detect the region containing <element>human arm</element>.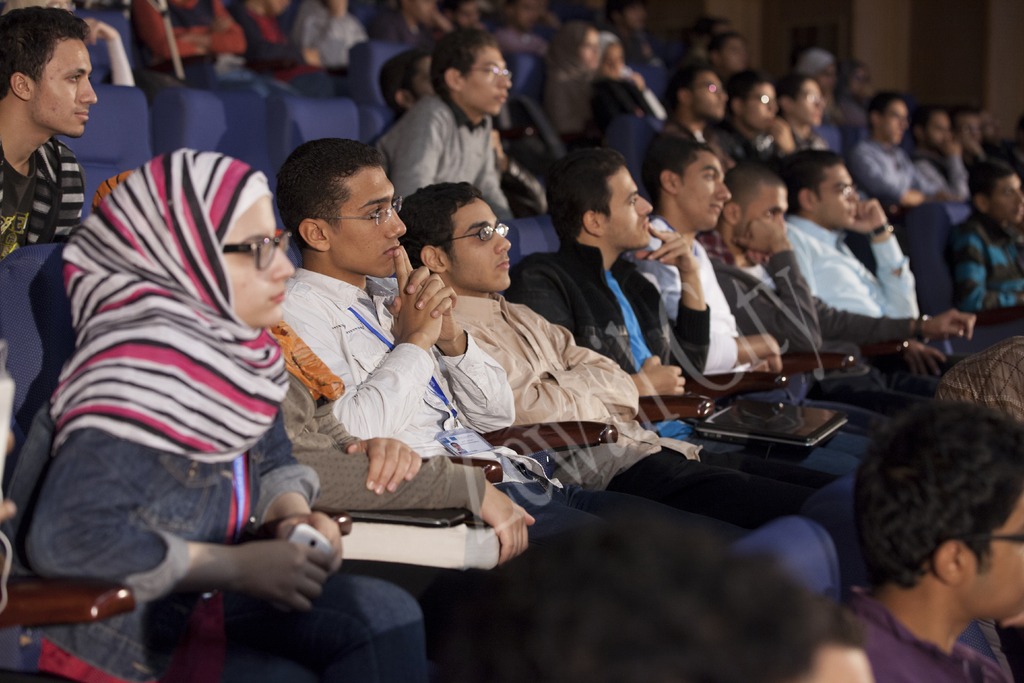
bbox(913, 140, 966, 211).
